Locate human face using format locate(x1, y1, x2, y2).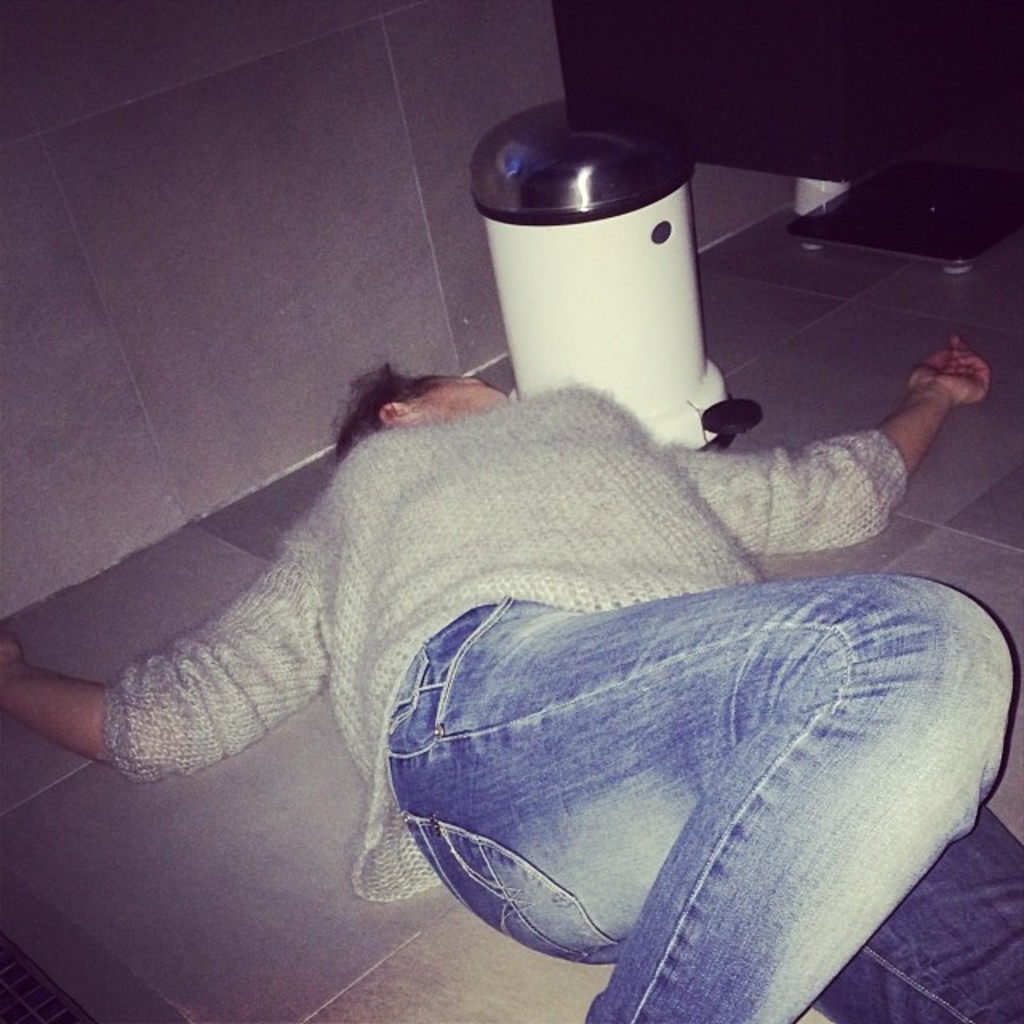
locate(413, 373, 515, 414).
